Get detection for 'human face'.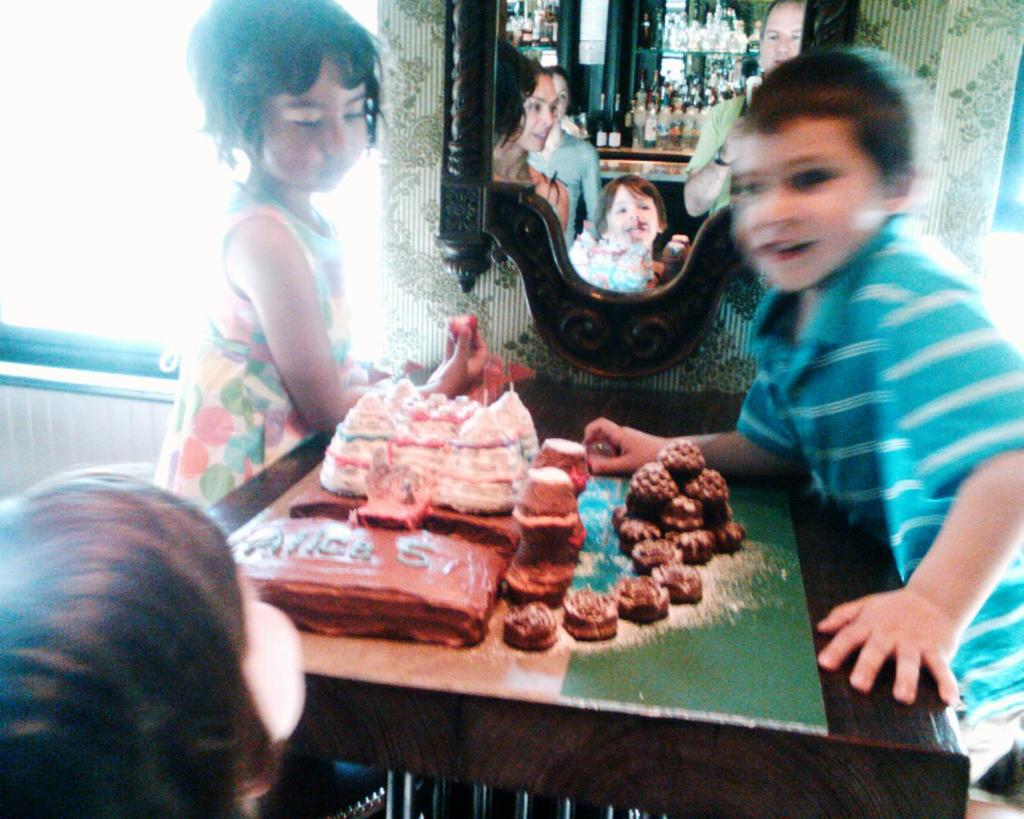
Detection: l=609, t=186, r=655, b=246.
